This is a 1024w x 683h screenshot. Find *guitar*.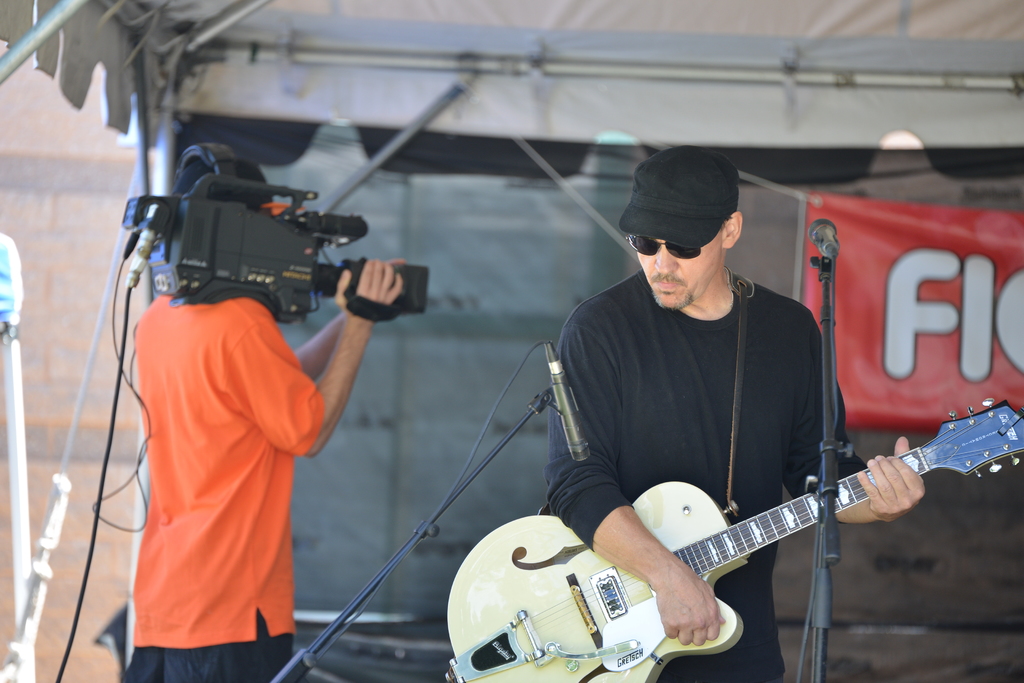
Bounding box: 443:394:1023:682.
